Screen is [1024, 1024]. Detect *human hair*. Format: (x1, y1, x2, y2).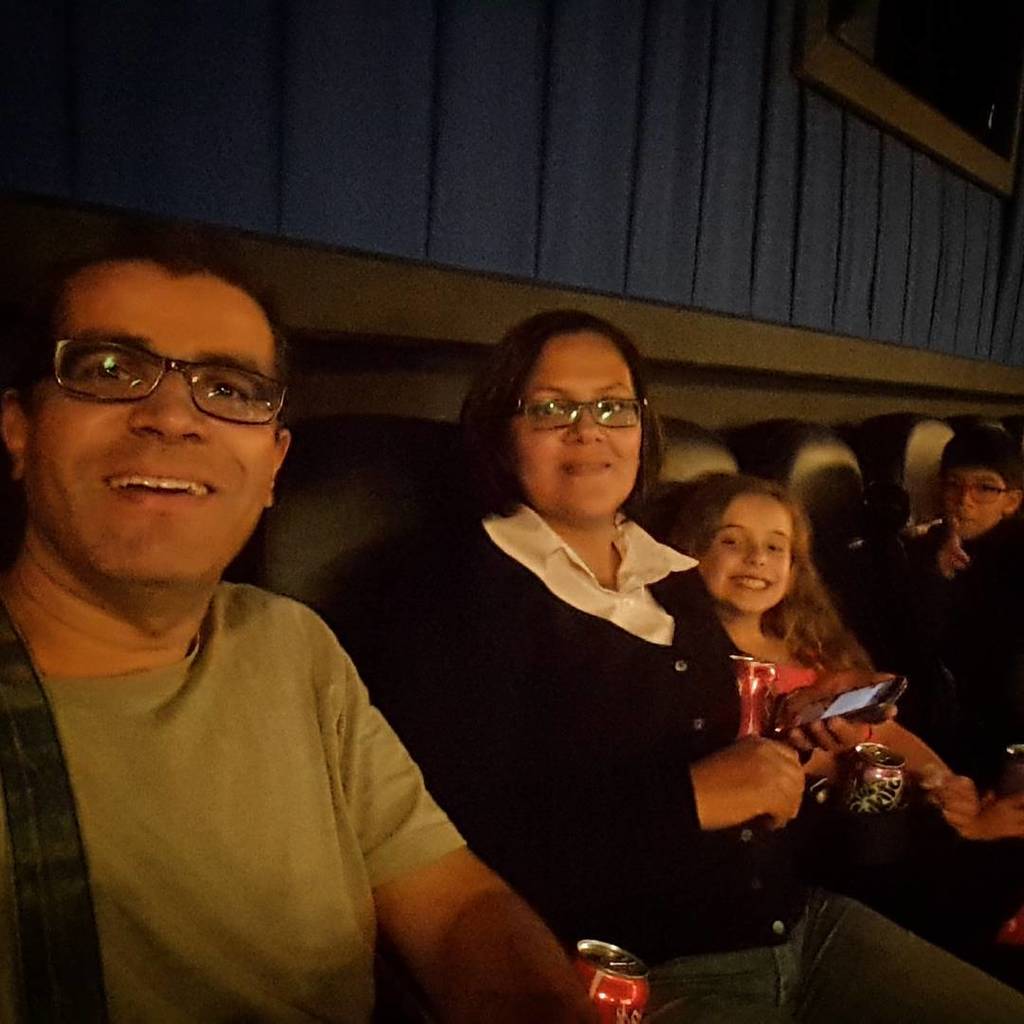
(0, 214, 281, 393).
